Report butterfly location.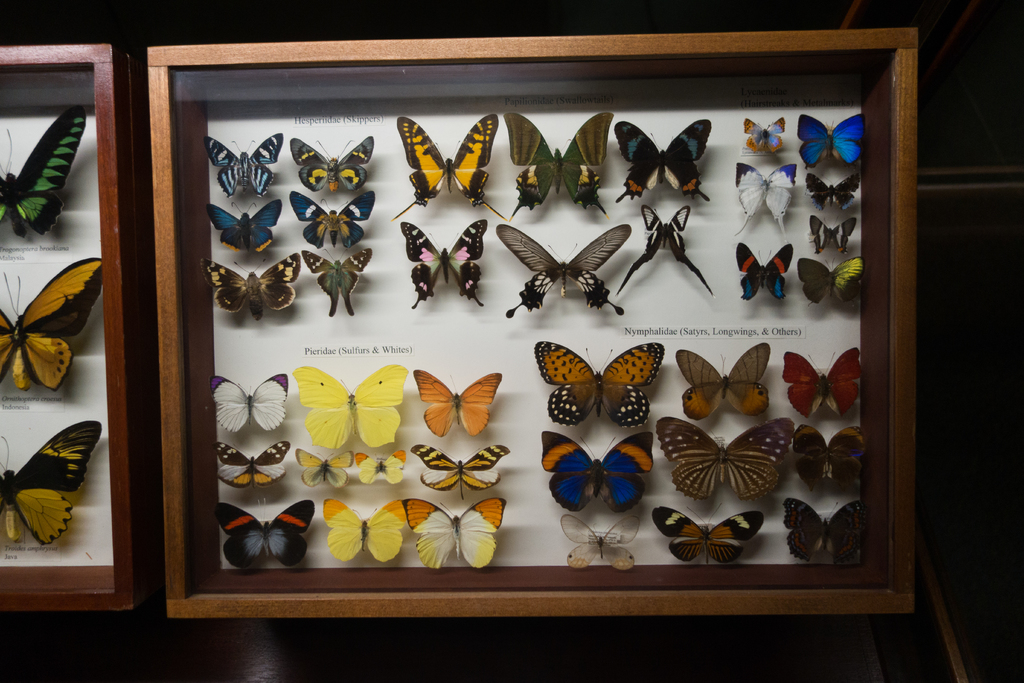
Report: <box>796,256,860,306</box>.
